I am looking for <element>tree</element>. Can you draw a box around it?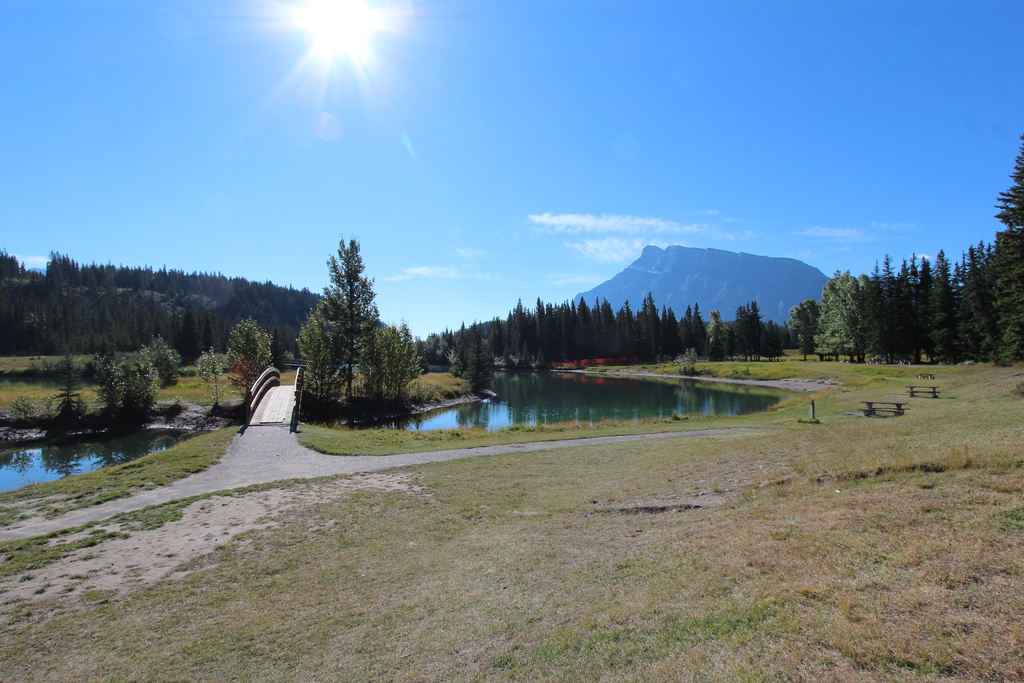
Sure, the bounding box is [551,299,572,358].
